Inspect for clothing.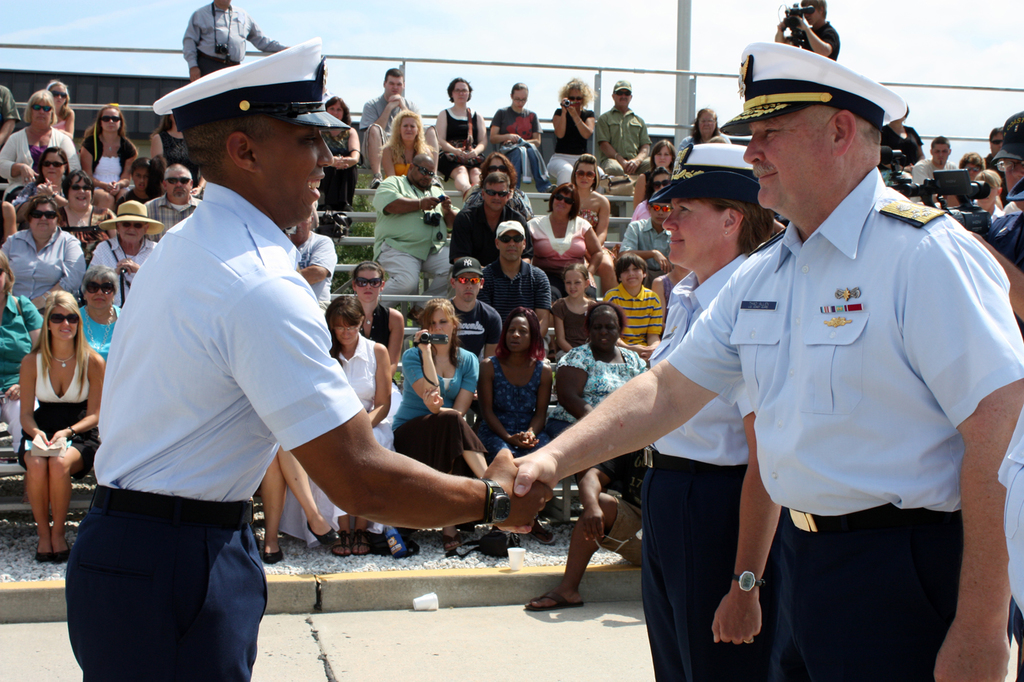
Inspection: box(458, 192, 528, 219).
